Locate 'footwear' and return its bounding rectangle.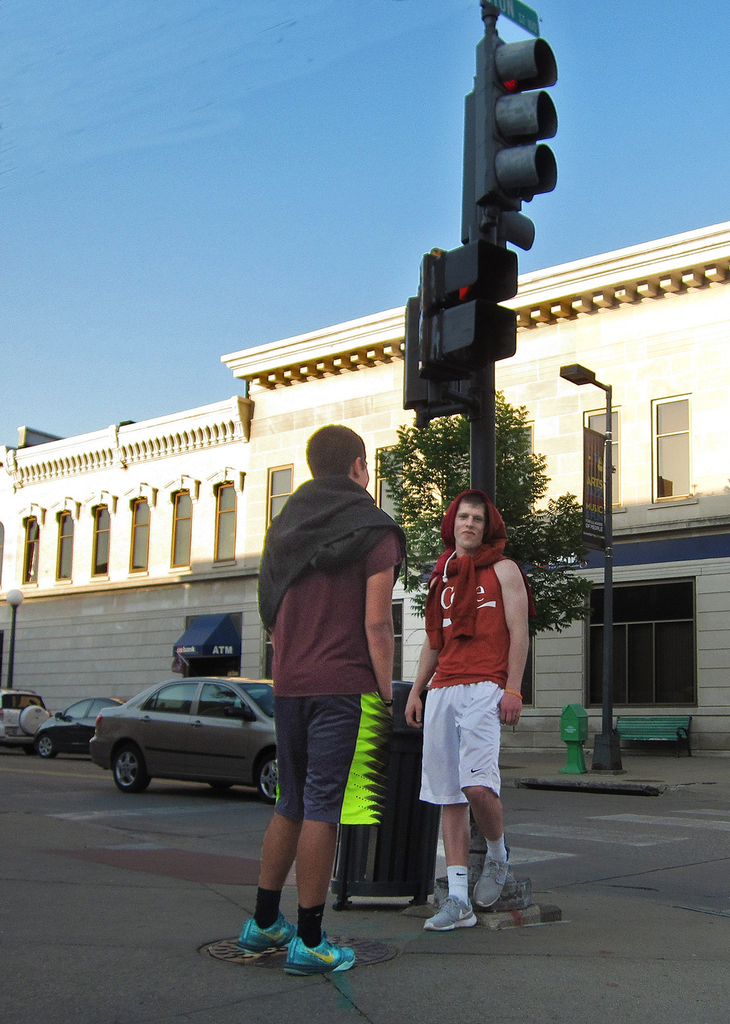
{"x1": 425, "y1": 893, "x2": 475, "y2": 932}.
